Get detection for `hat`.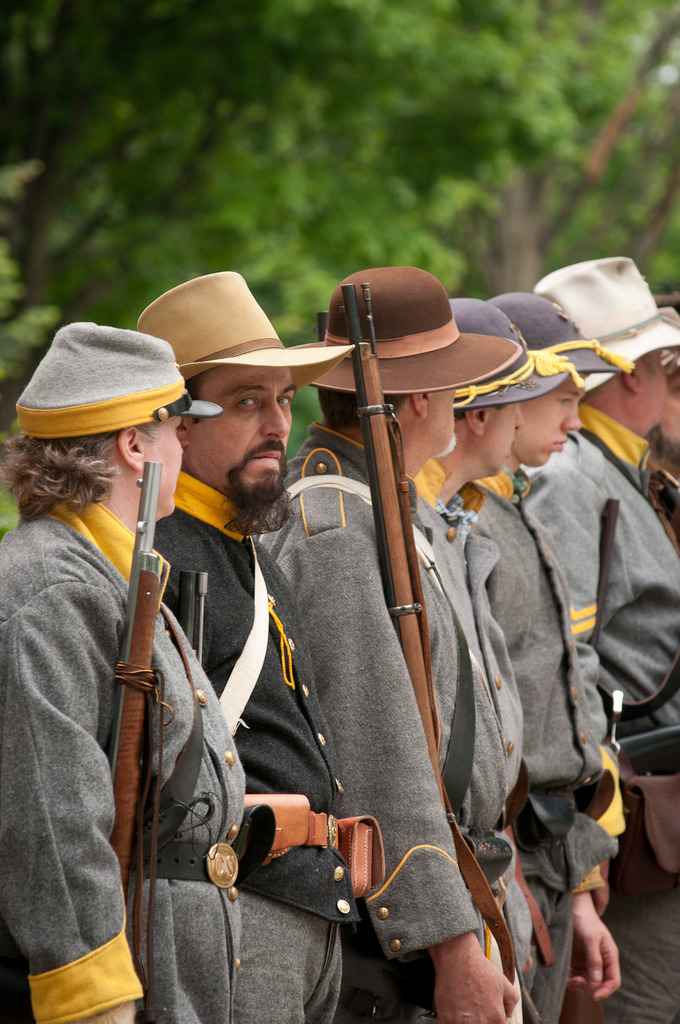
Detection: (left=128, top=262, right=322, bottom=418).
